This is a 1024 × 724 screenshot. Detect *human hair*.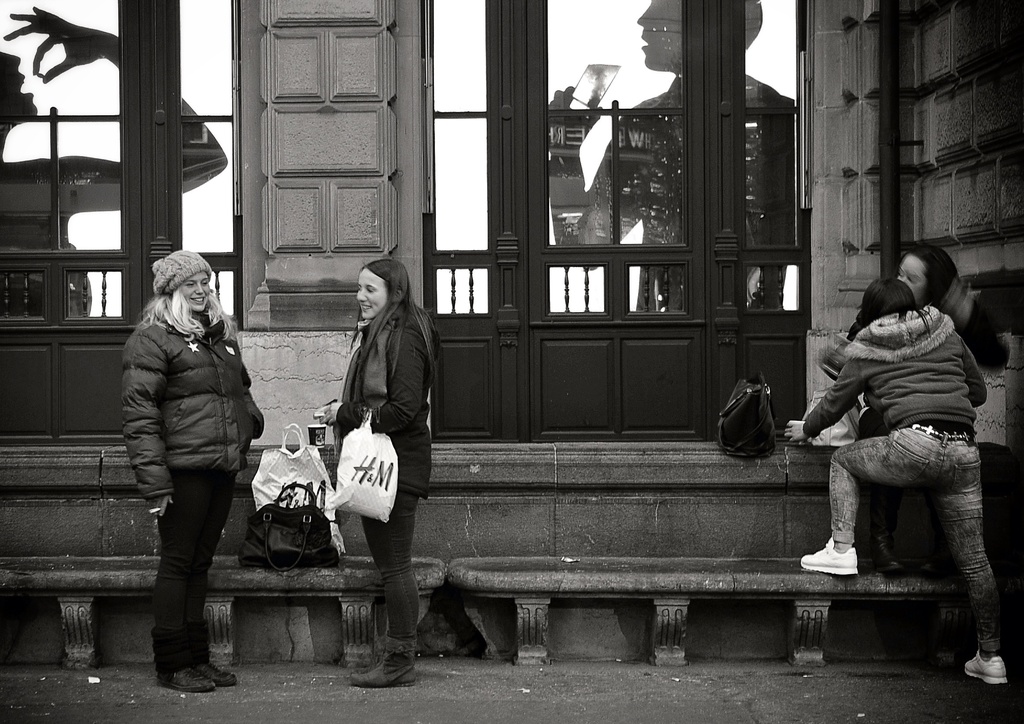
bbox=[854, 278, 934, 341].
